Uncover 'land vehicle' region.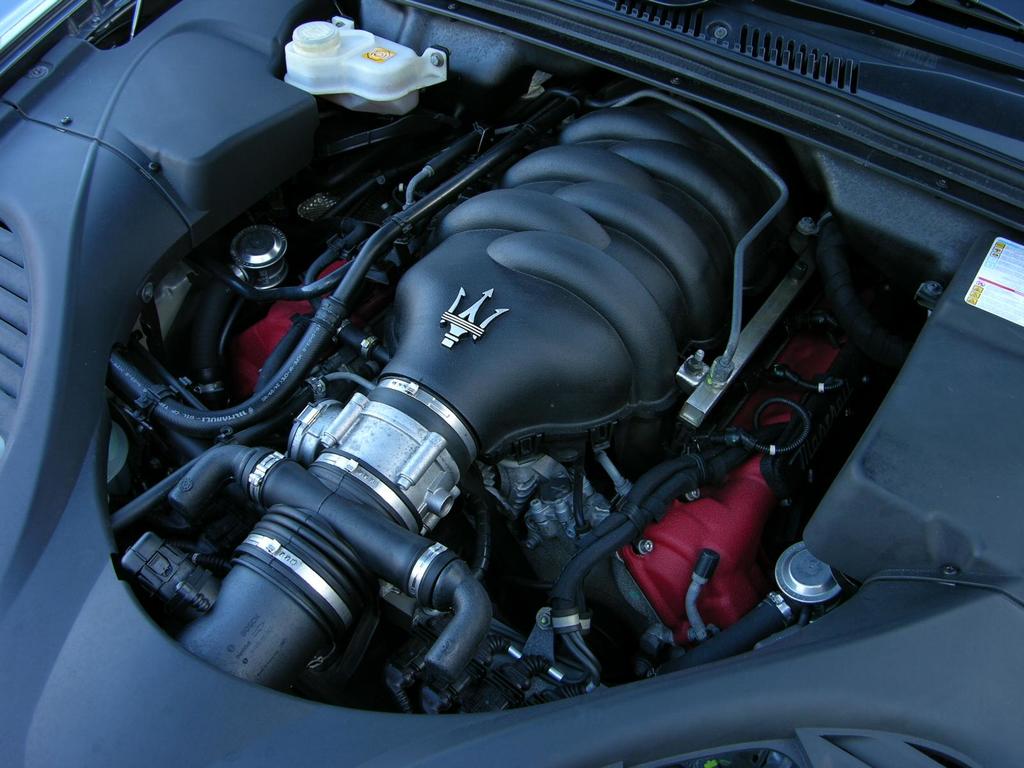
Uncovered: select_region(34, 11, 982, 762).
